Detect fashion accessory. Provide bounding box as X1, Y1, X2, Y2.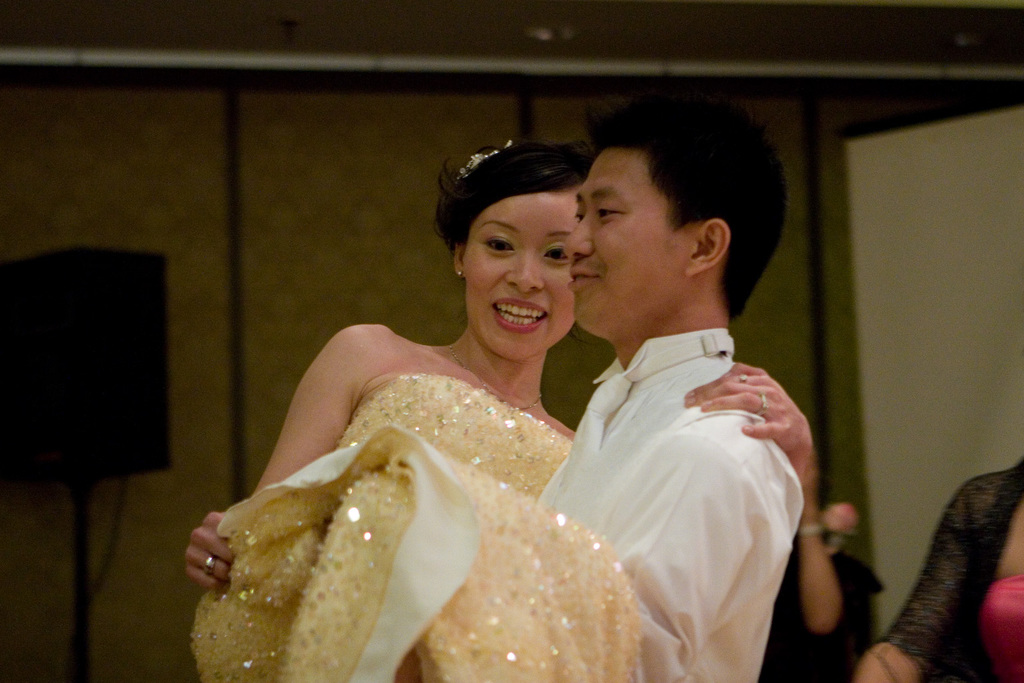
201, 555, 217, 576.
